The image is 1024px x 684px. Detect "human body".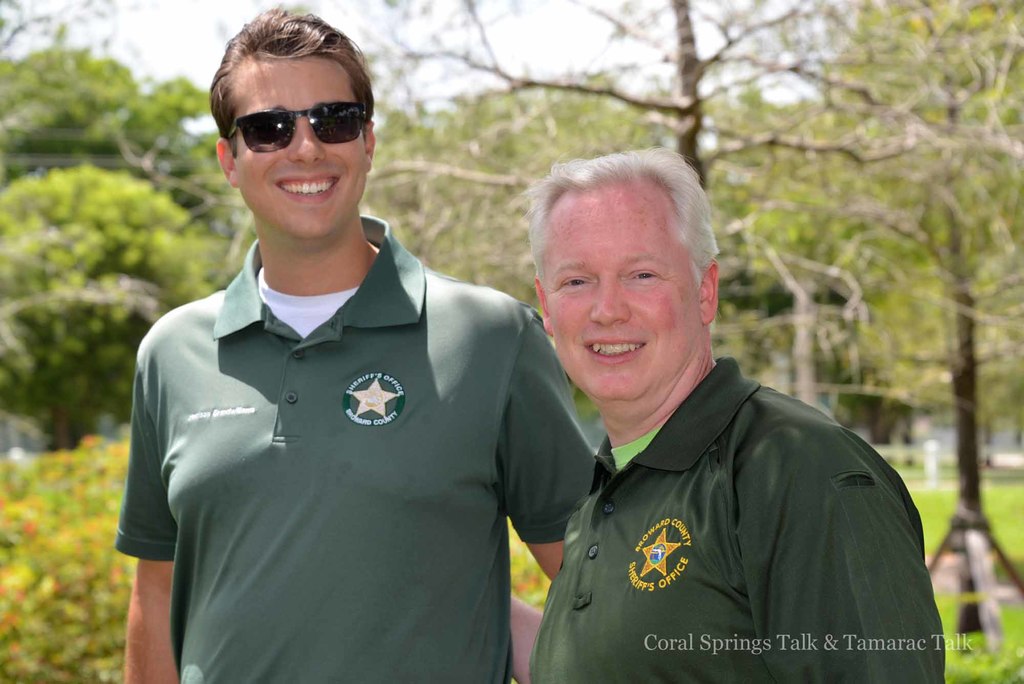
Detection: [x1=124, y1=226, x2=604, y2=683].
